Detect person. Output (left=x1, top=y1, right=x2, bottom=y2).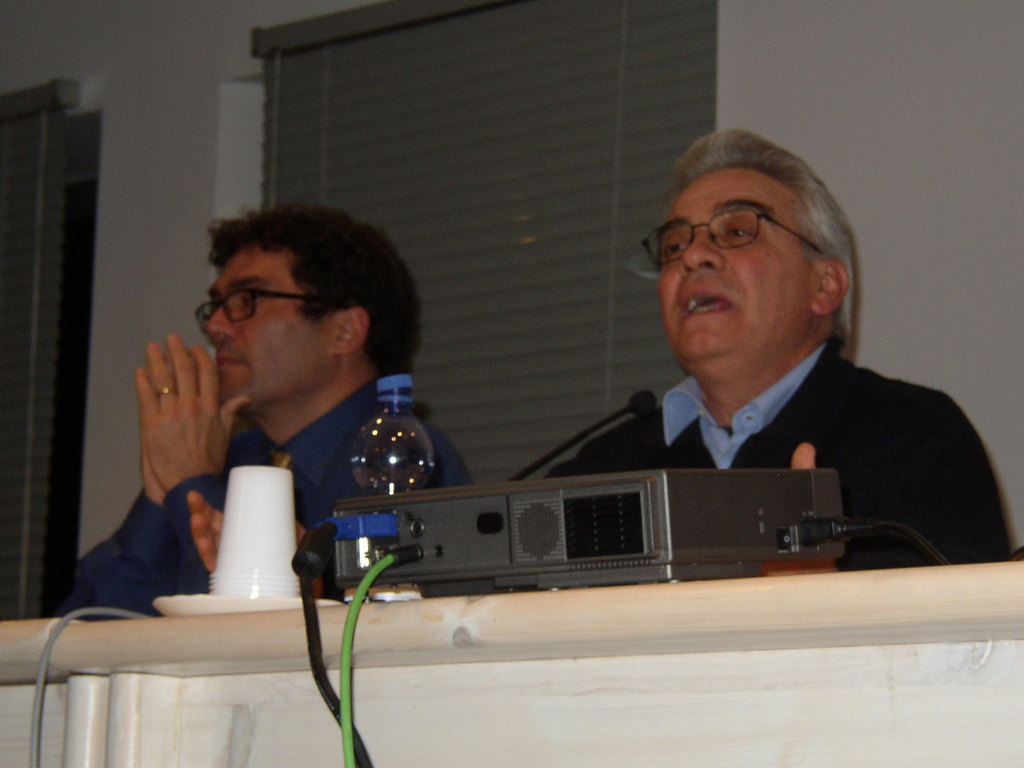
(left=54, top=204, right=473, bottom=616).
